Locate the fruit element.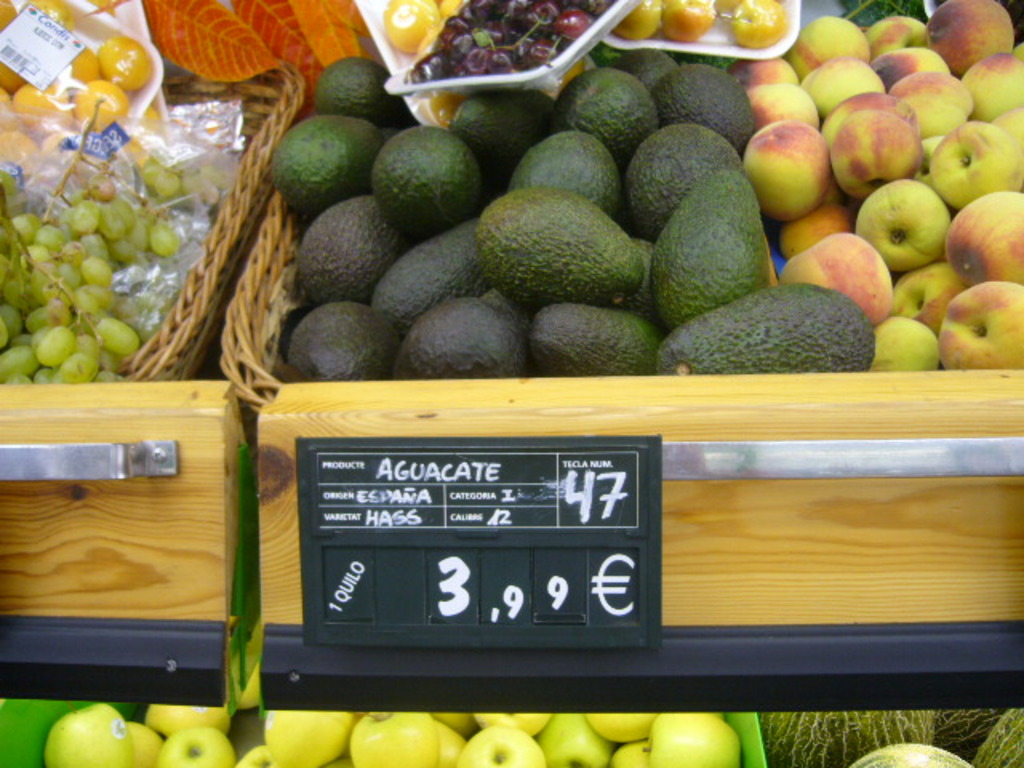
Element bbox: bbox=(381, 0, 461, 58).
